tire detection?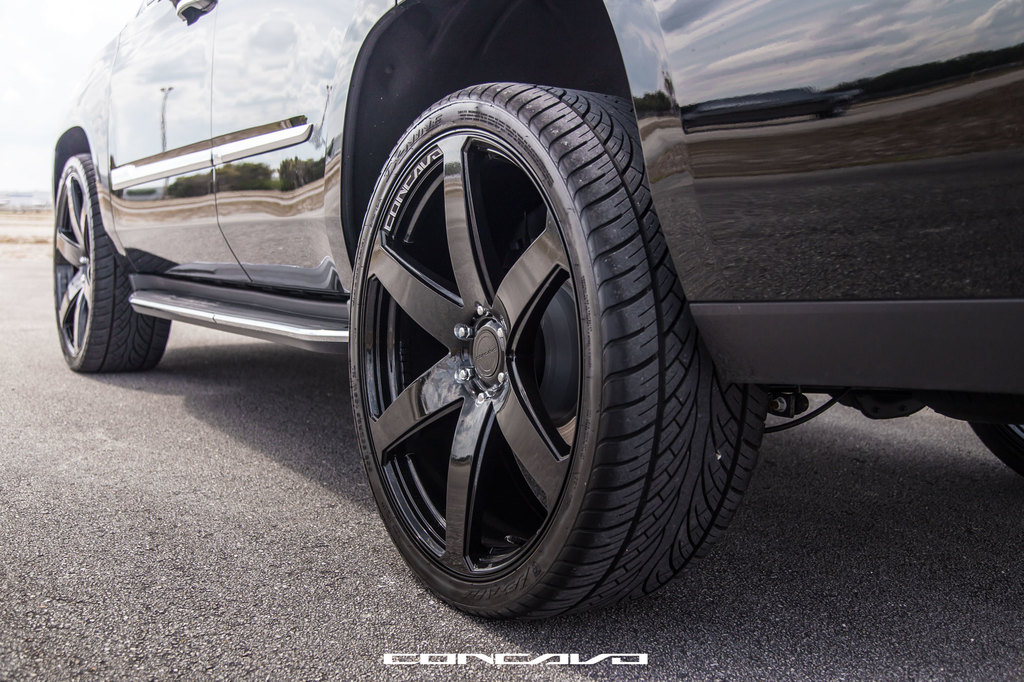
{"x1": 347, "y1": 78, "x2": 763, "y2": 626}
